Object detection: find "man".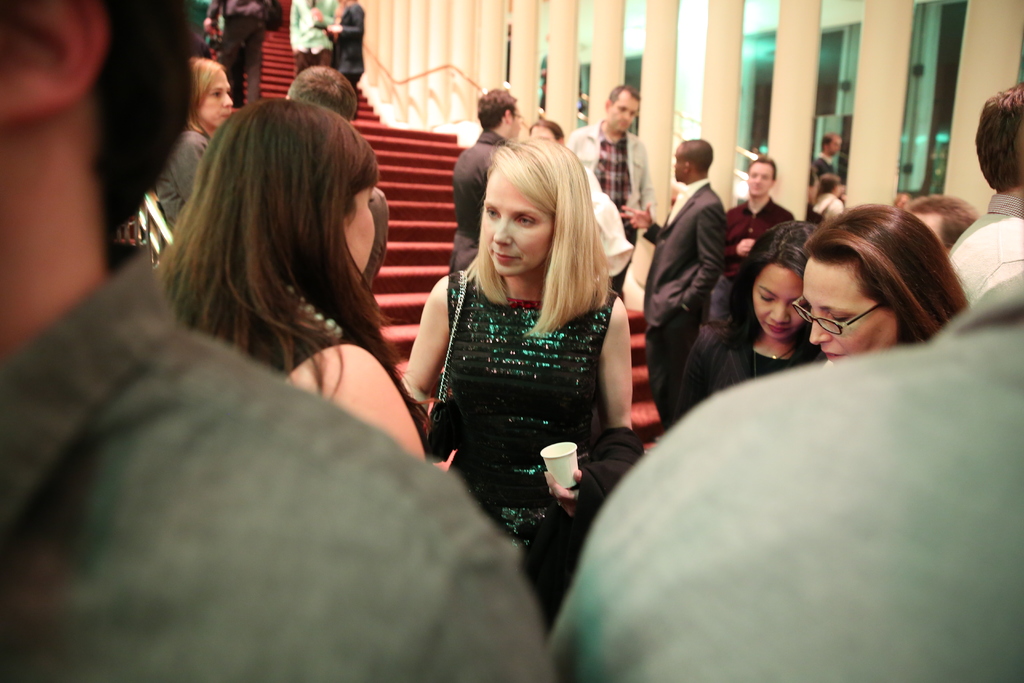
bbox=(948, 79, 1023, 301).
